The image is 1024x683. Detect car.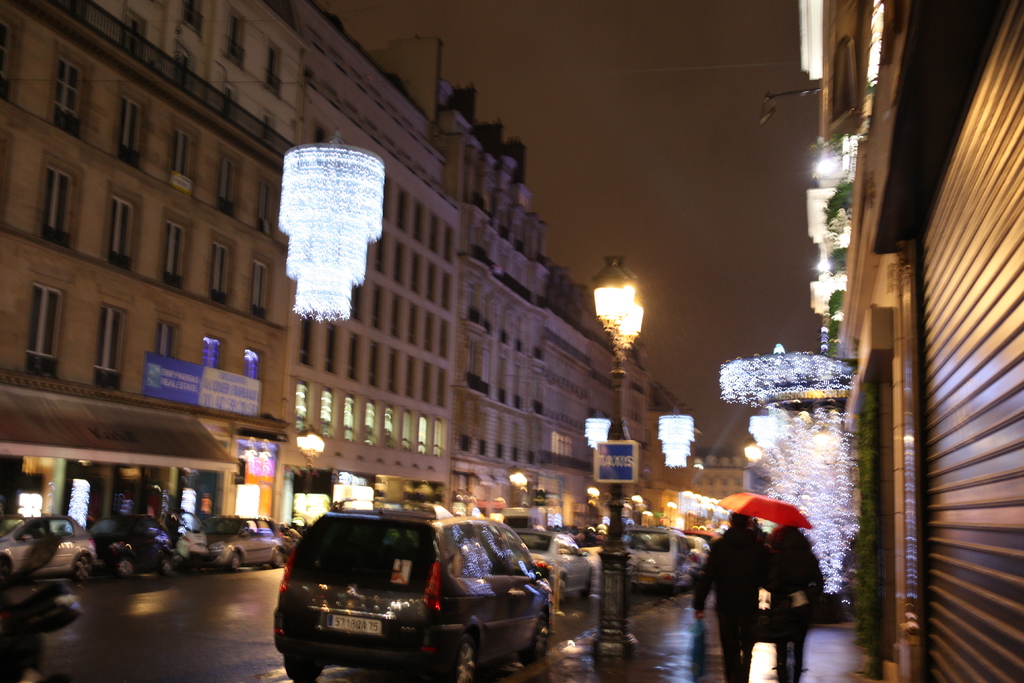
Detection: 268/504/554/679.
